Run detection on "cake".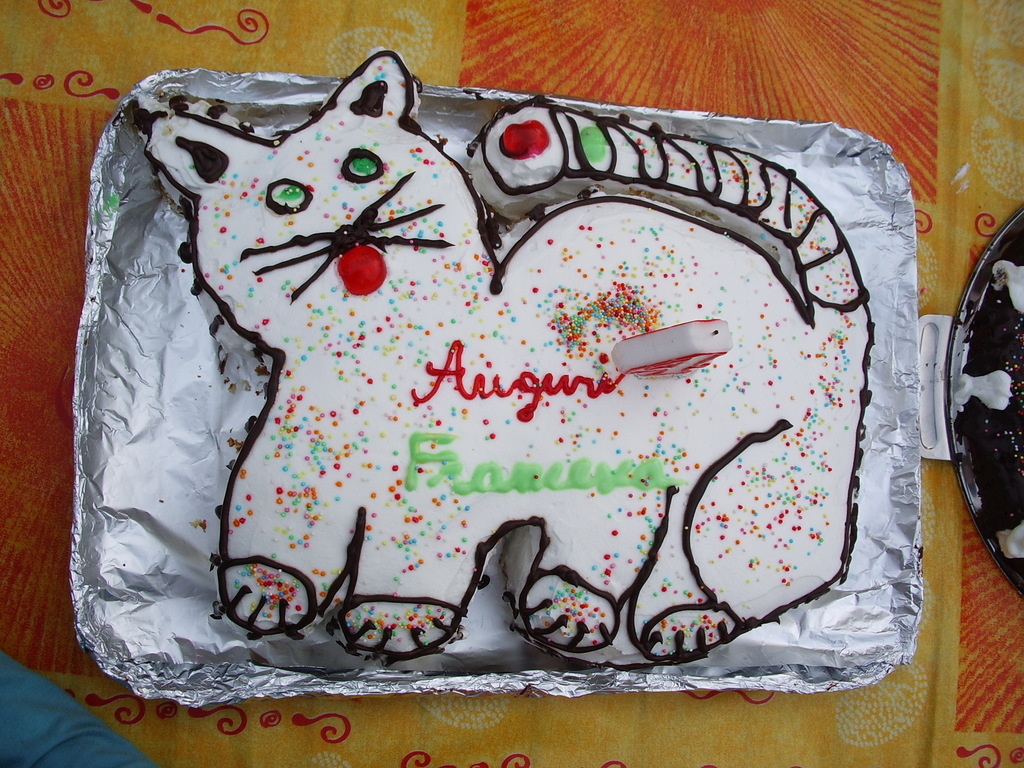
Result: 944/220/1023/590.
